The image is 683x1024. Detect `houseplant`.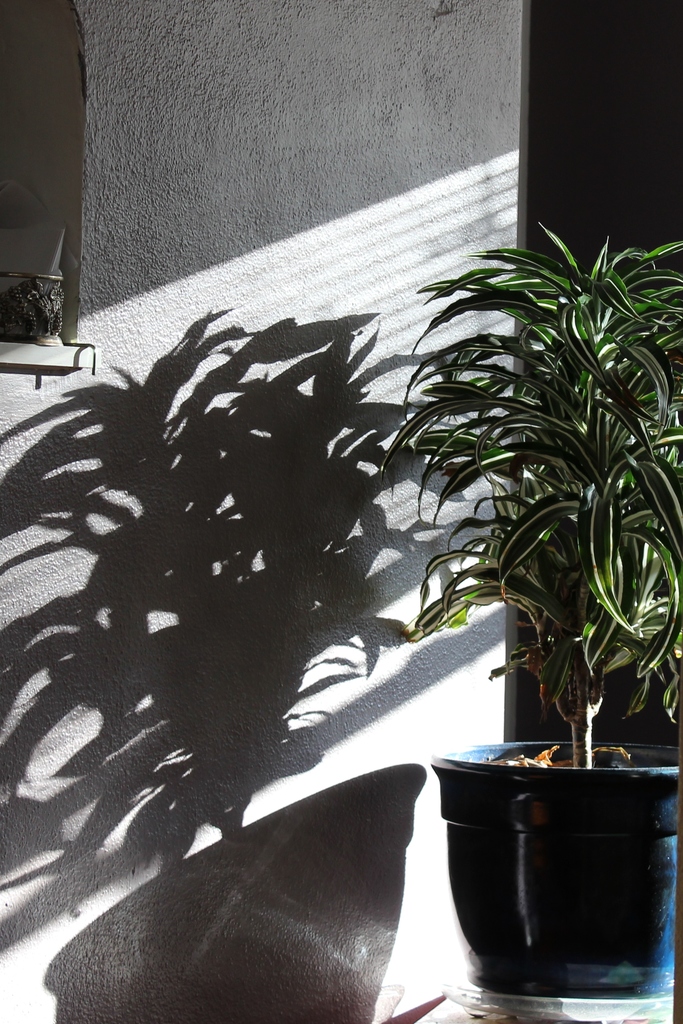
Detection: locate(422, 223, 668, 1012).
